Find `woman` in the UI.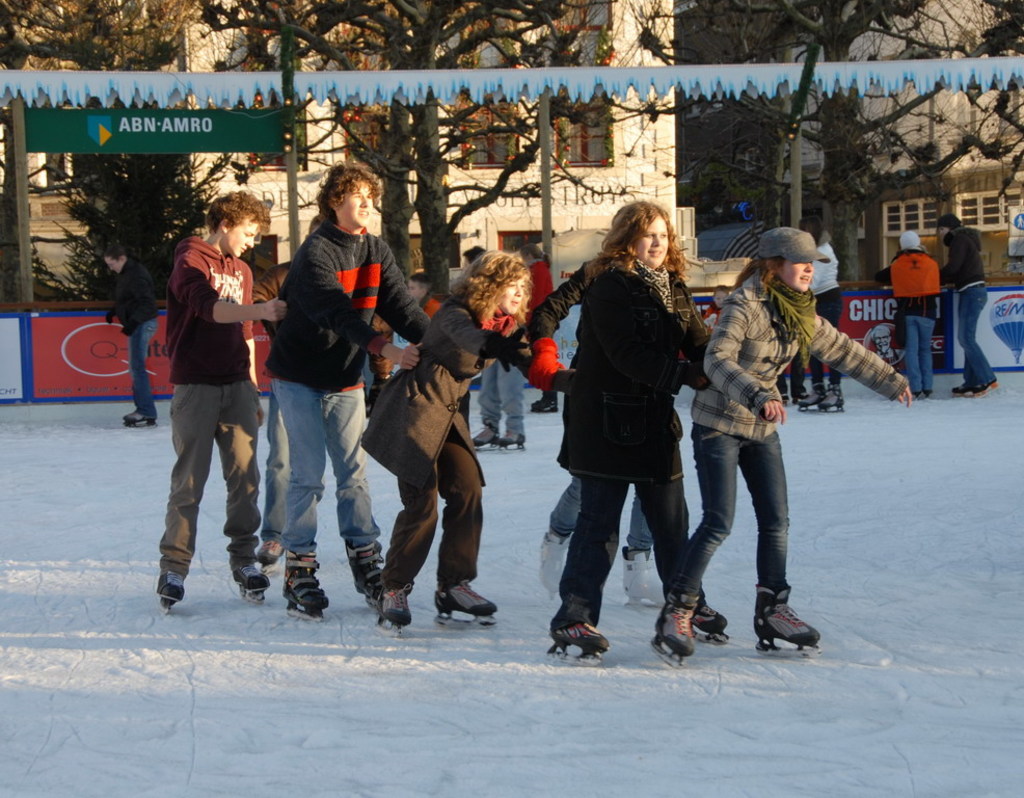
UI element at (x1=353, y1=247, x2=573, y2=627).
